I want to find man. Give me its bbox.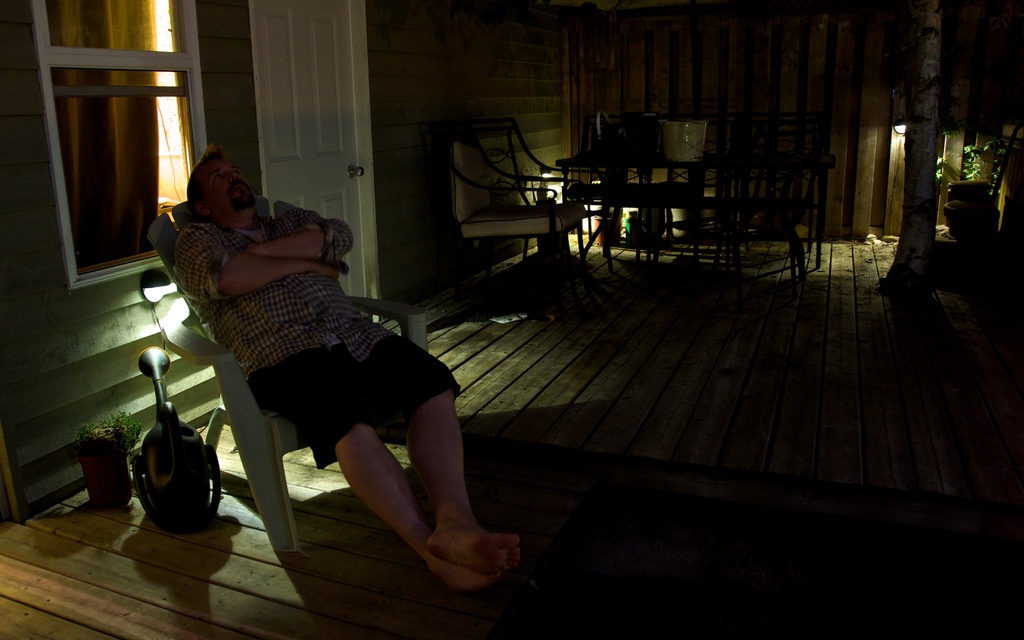
rect(172, 141, 528, 586).
